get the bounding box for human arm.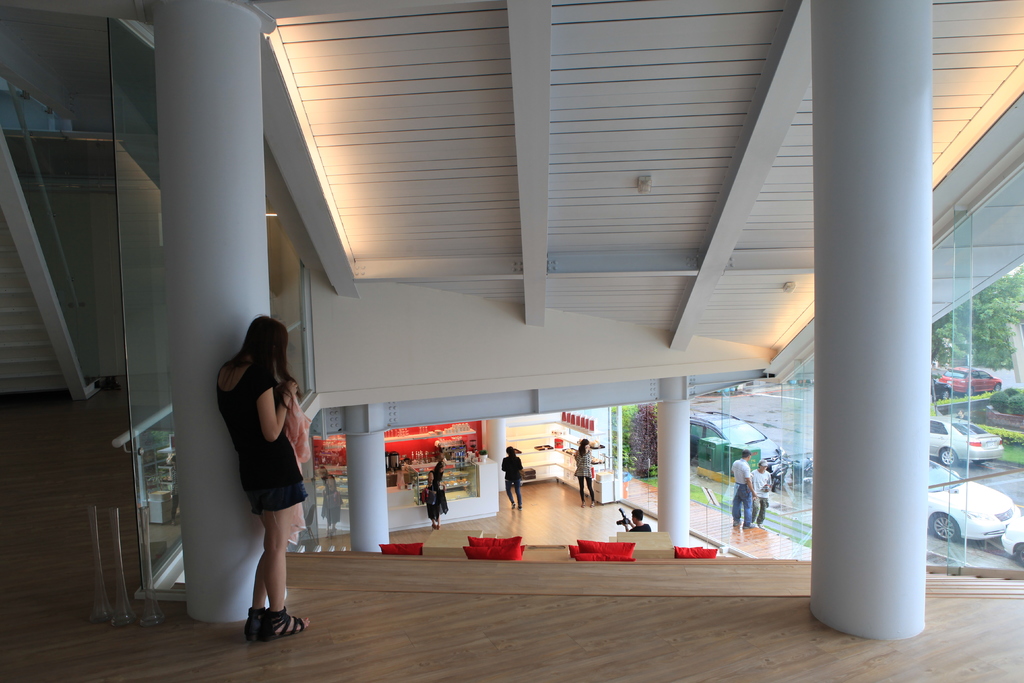
select_region(749, 473, 756, 483).
